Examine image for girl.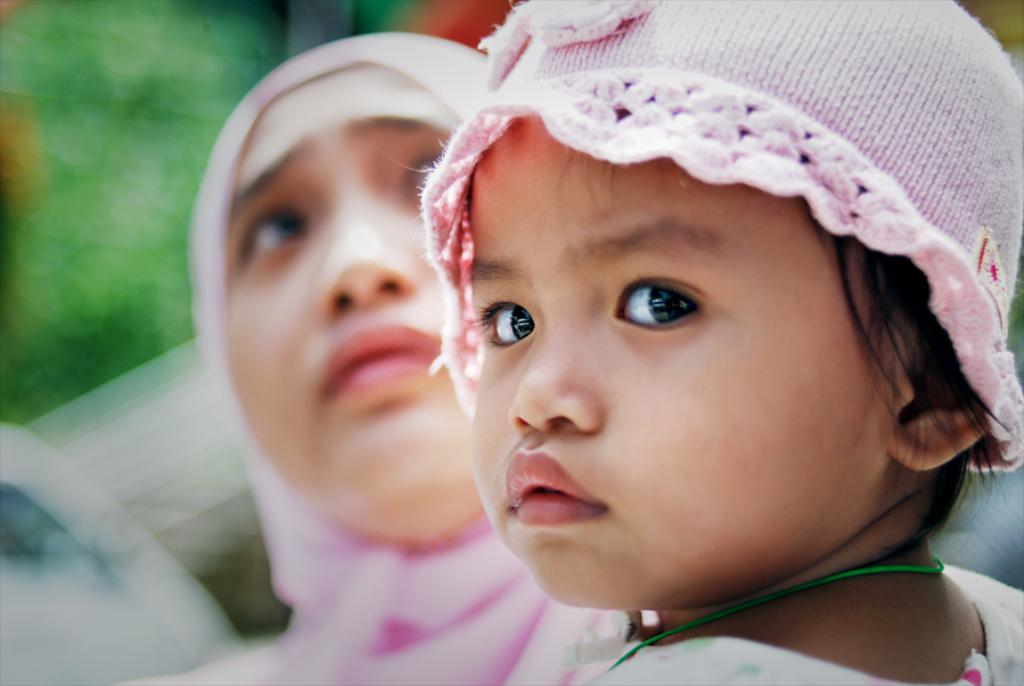
Examination result: box=[425, 0, 1023, 685].
